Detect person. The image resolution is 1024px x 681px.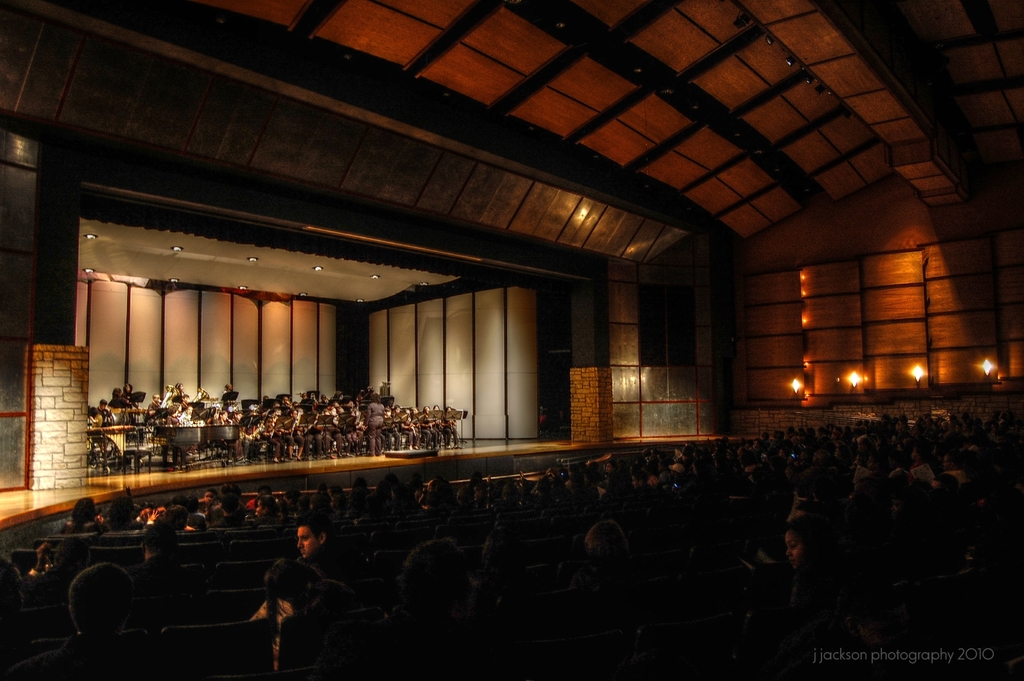
(364, 391, 386, 456).
